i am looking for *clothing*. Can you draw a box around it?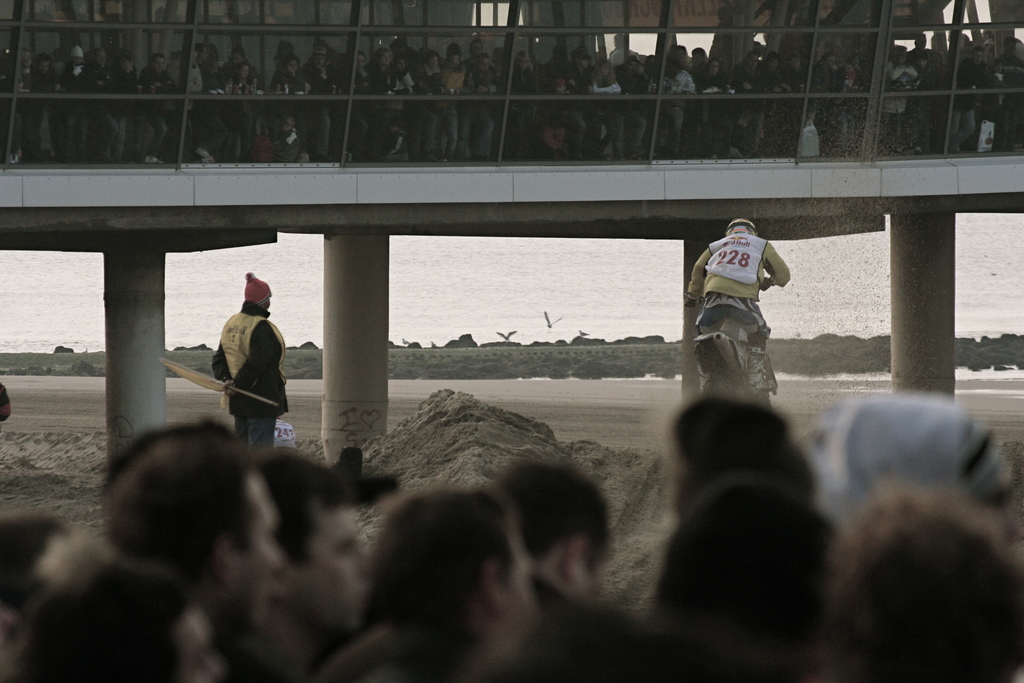
Sure, the bounding box is {"x1": 621, "y1": 72, "x2": 650, "y2": 162}.
